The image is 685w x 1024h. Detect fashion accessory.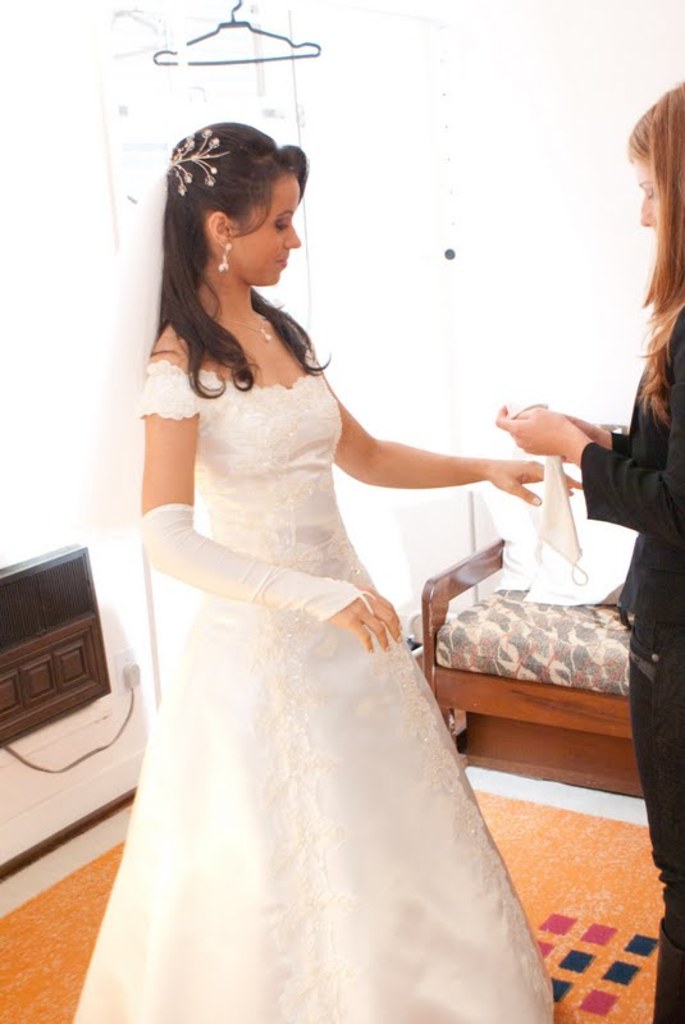
Detection: (172,128,224,195).
